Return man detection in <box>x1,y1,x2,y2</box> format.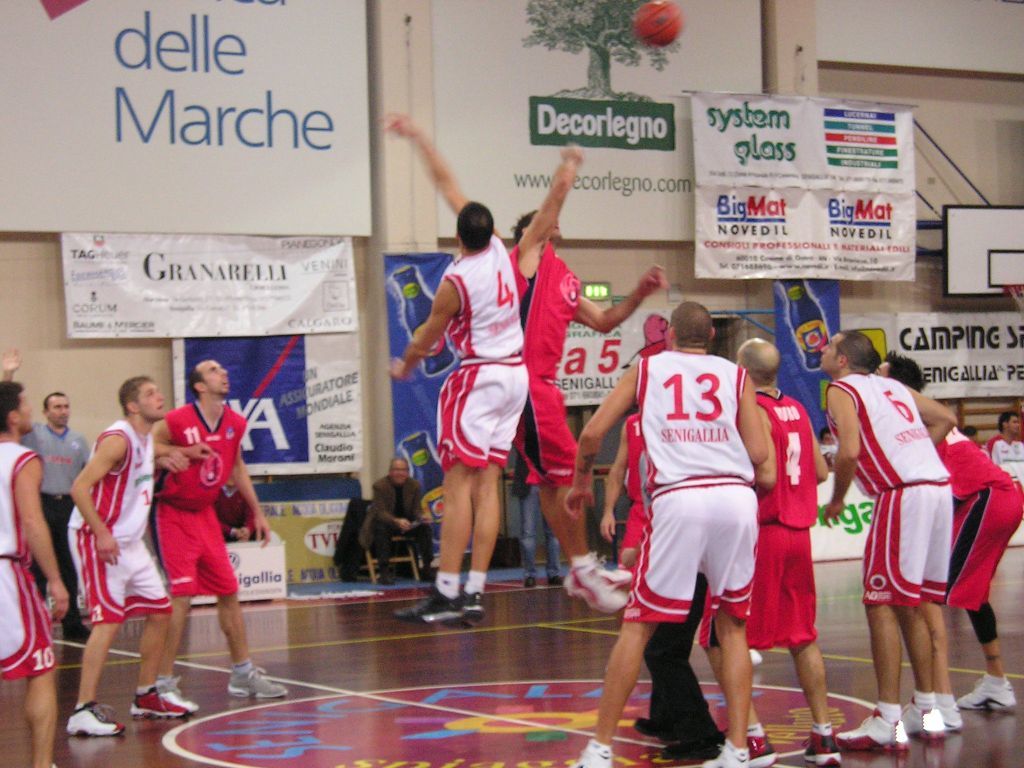
<box>506,144,668,615</box>.
